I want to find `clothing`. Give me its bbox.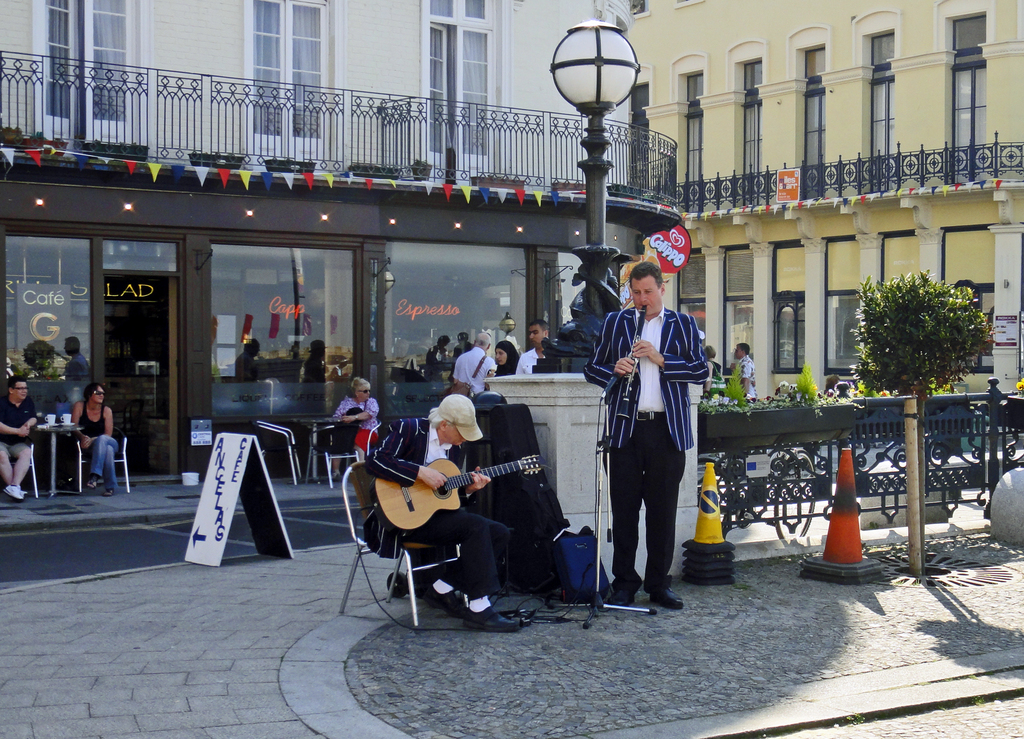
pyautogui.locateOnScreen(735, 353, 758, 399).
